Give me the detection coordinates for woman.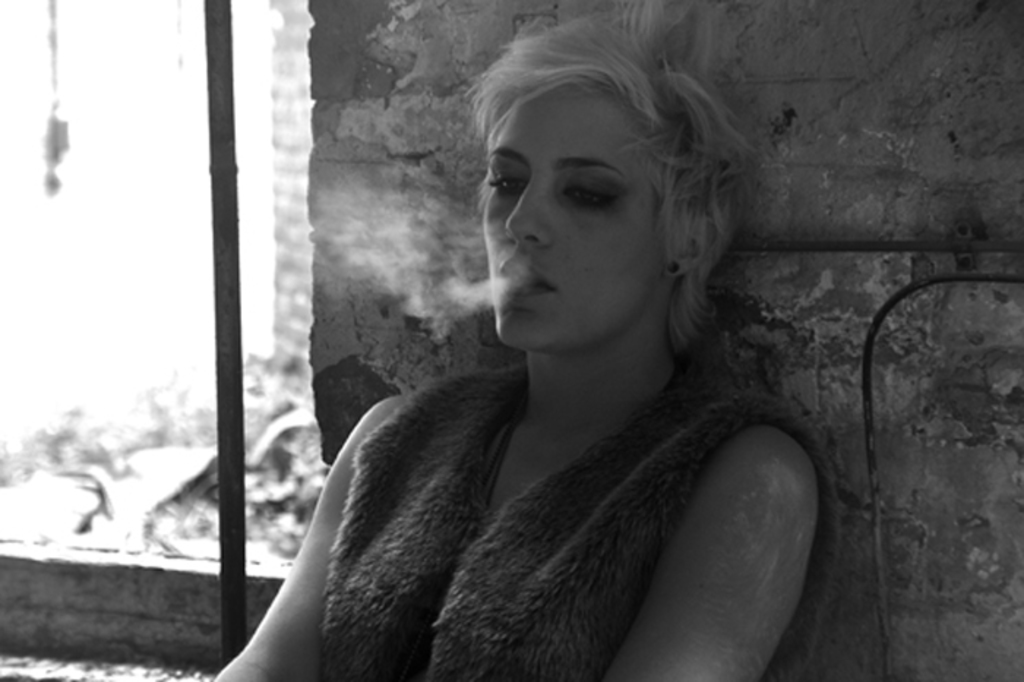
(x1=221, y1=42, x2=873, y2=664).
